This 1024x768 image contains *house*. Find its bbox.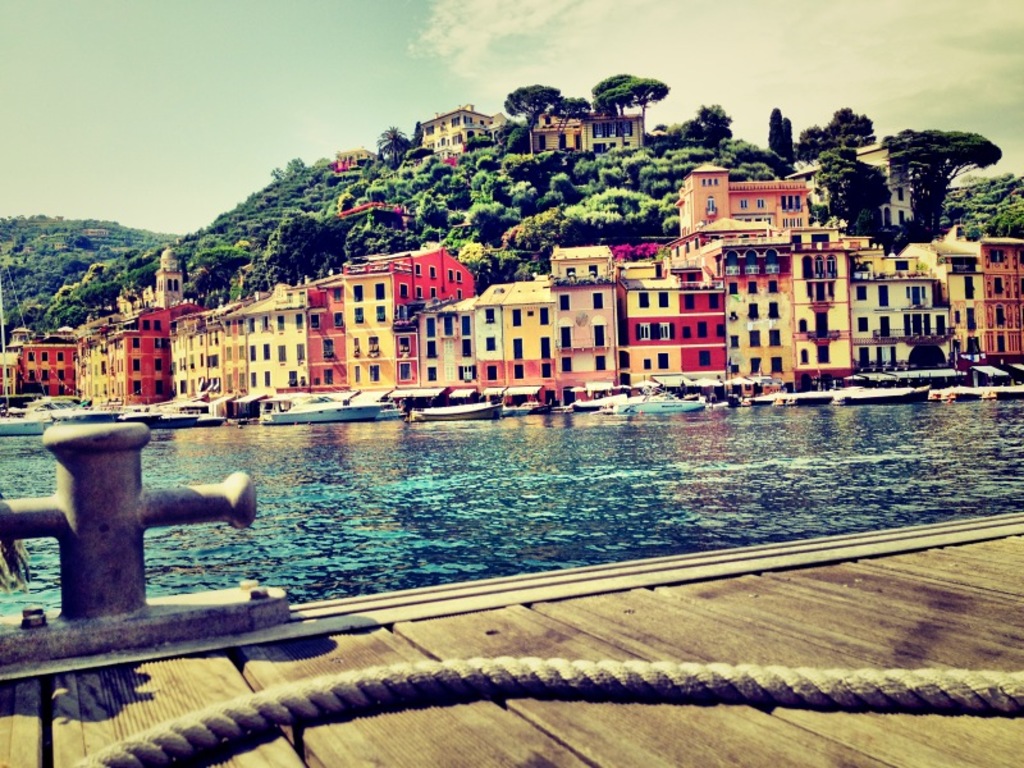
Rect(407, 96, 492, 177).
